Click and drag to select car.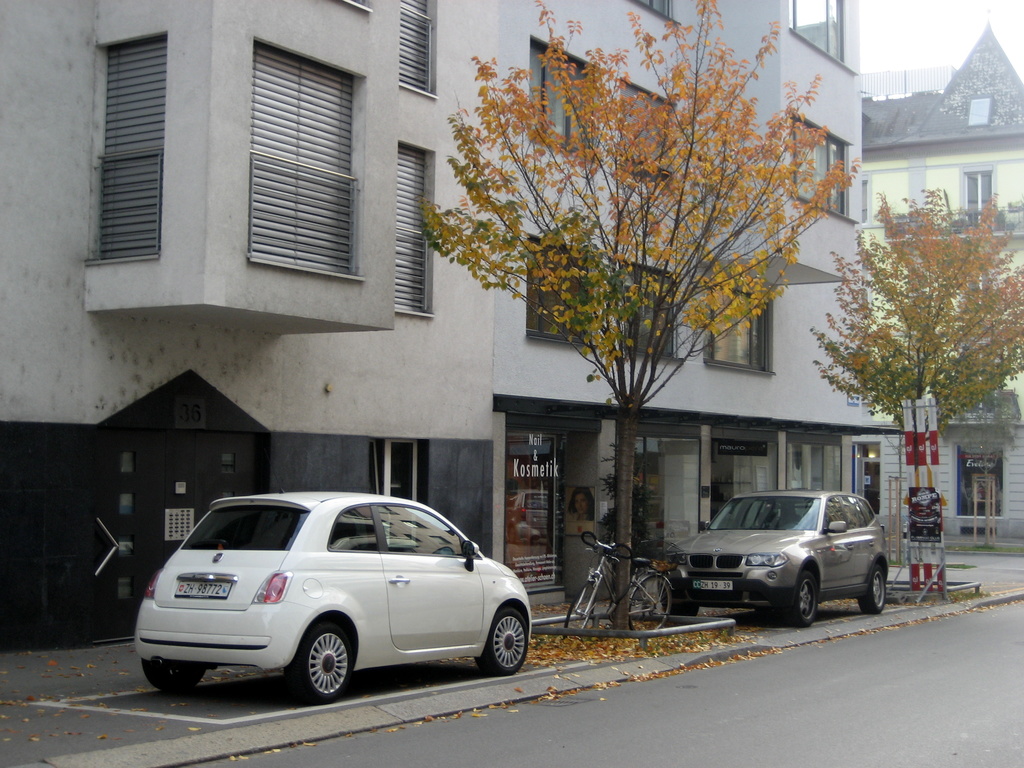
Selection: bbox=[660, 486, 894, 628].
